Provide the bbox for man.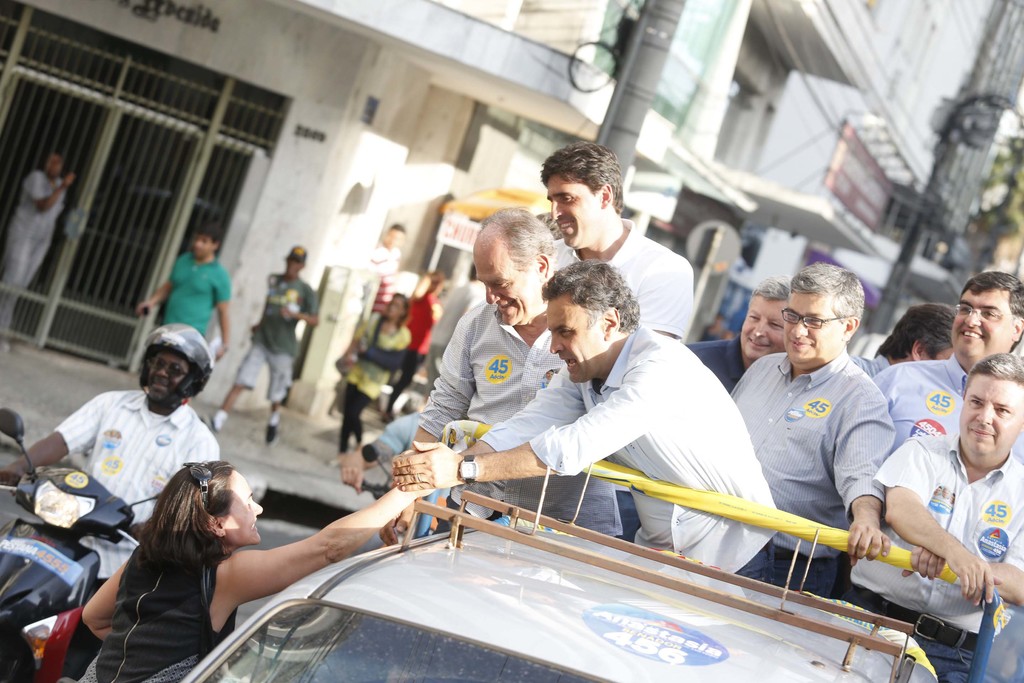
pyautogui.locateOnScreen(685, 276, 789, 399).
